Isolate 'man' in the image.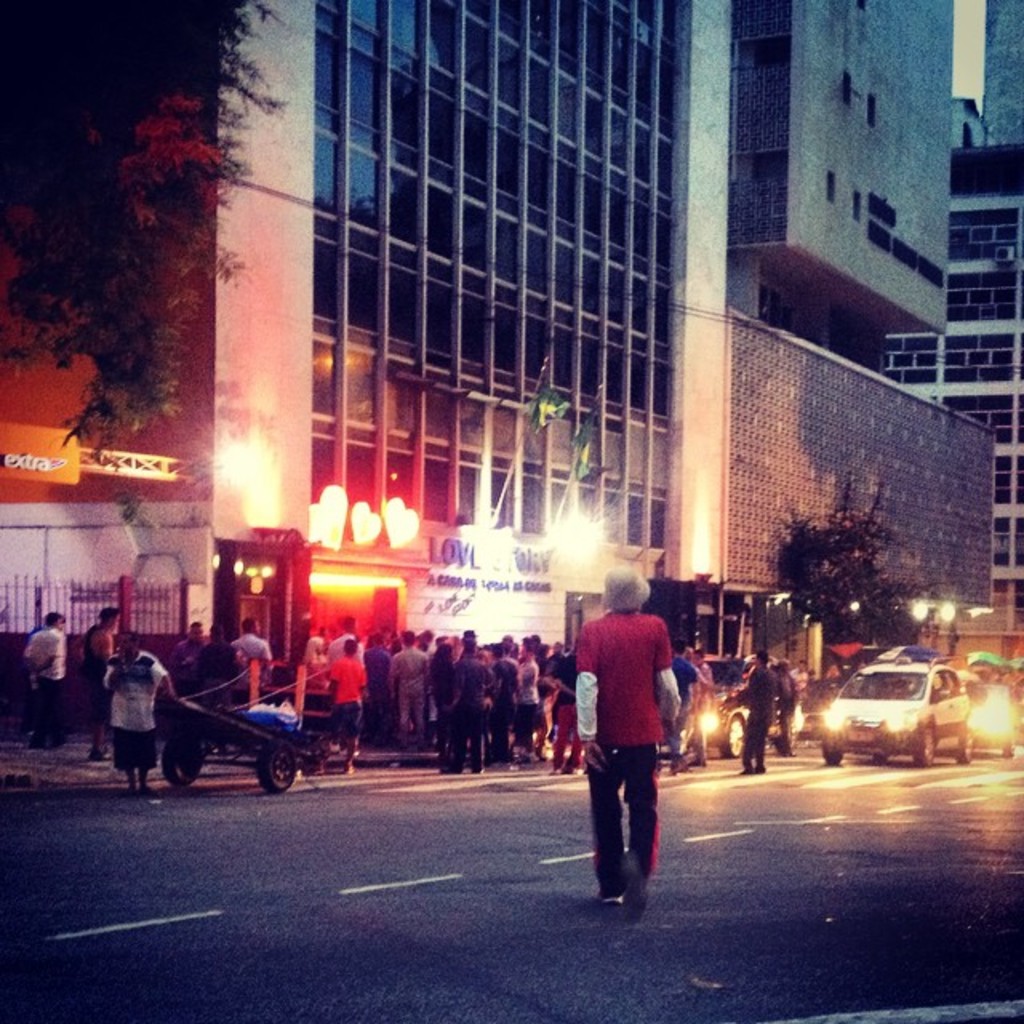
Isolated region: [776,664,802,758].
